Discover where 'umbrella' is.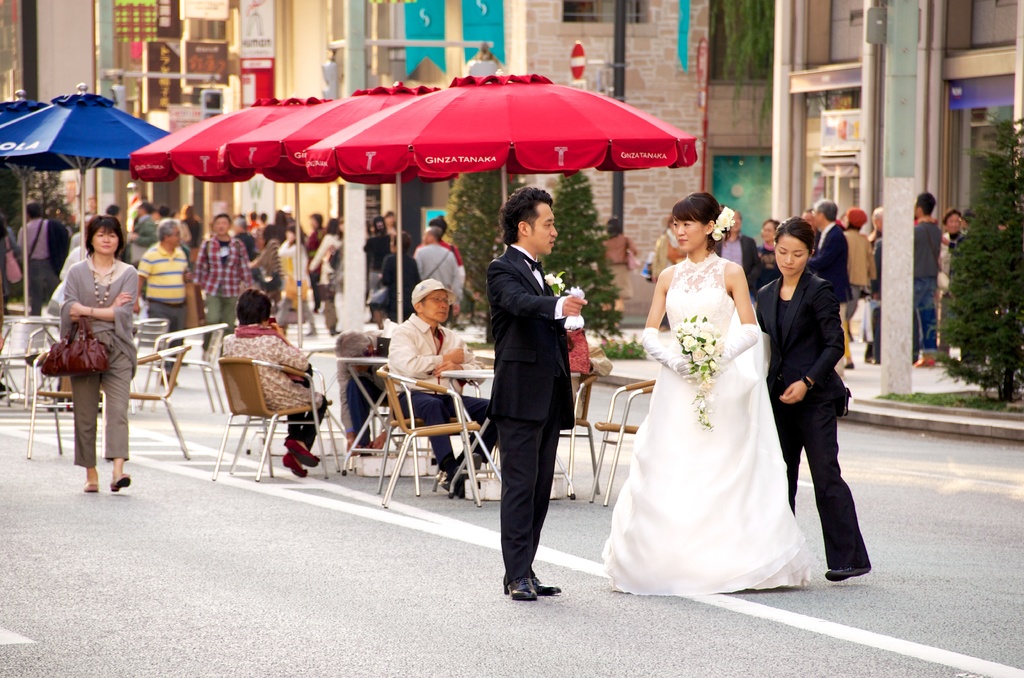
Discovered at l=0, t=89, r=45, b=318.
